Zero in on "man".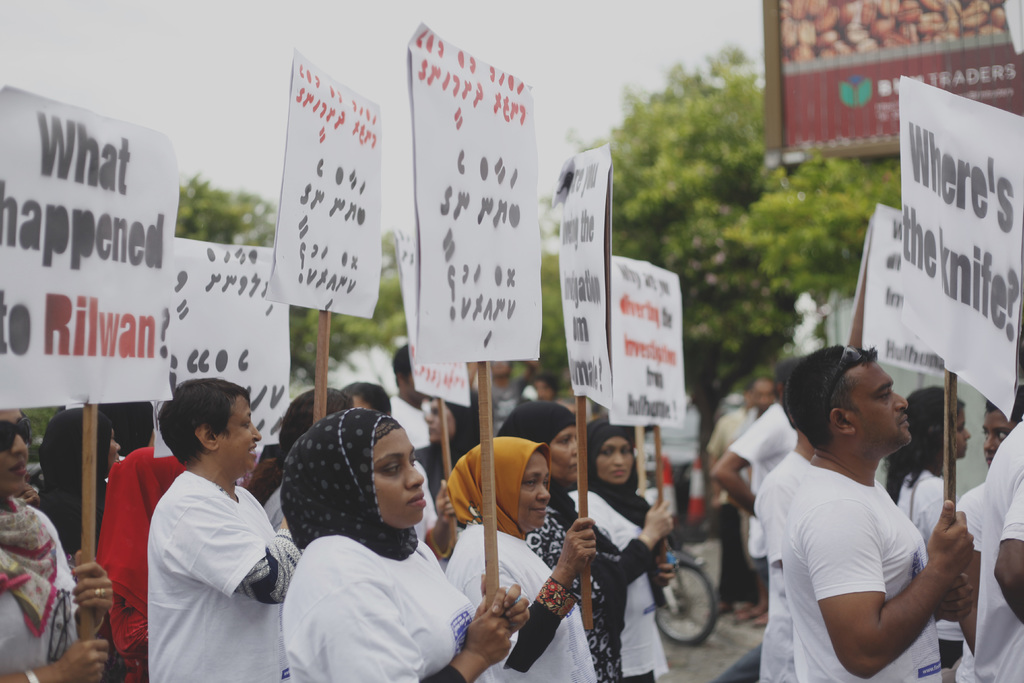
Zeroed in: select_region(465, 355, 537, 436).
